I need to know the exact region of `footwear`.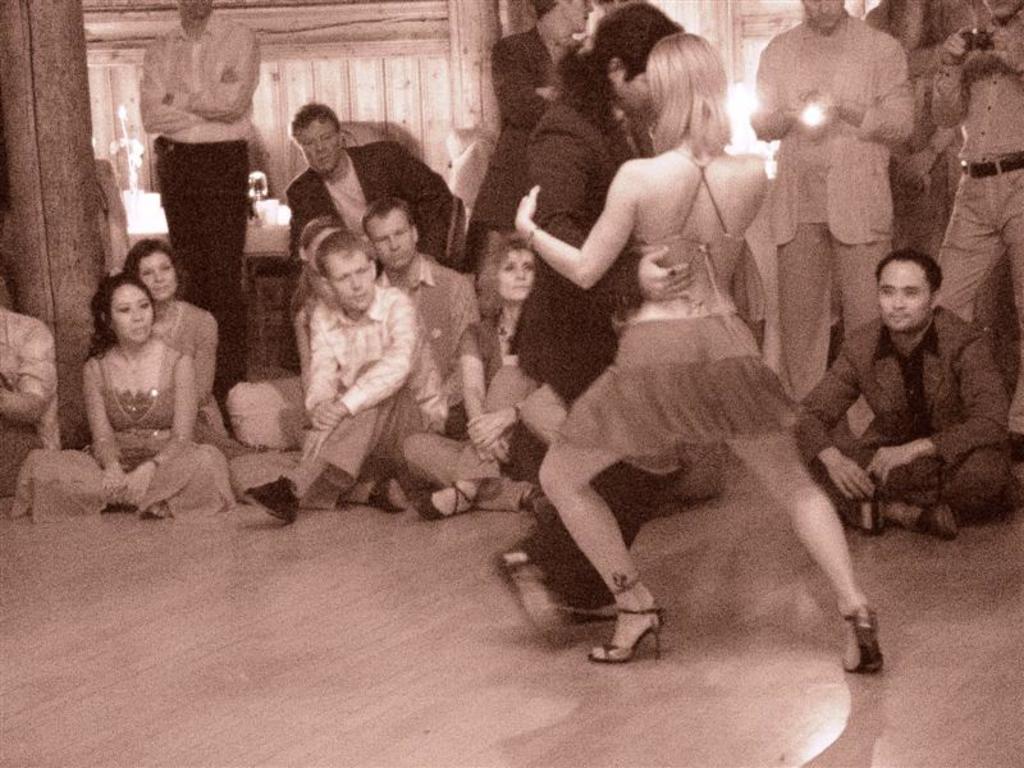
Region: BBox(369, 479, 411, 511).
